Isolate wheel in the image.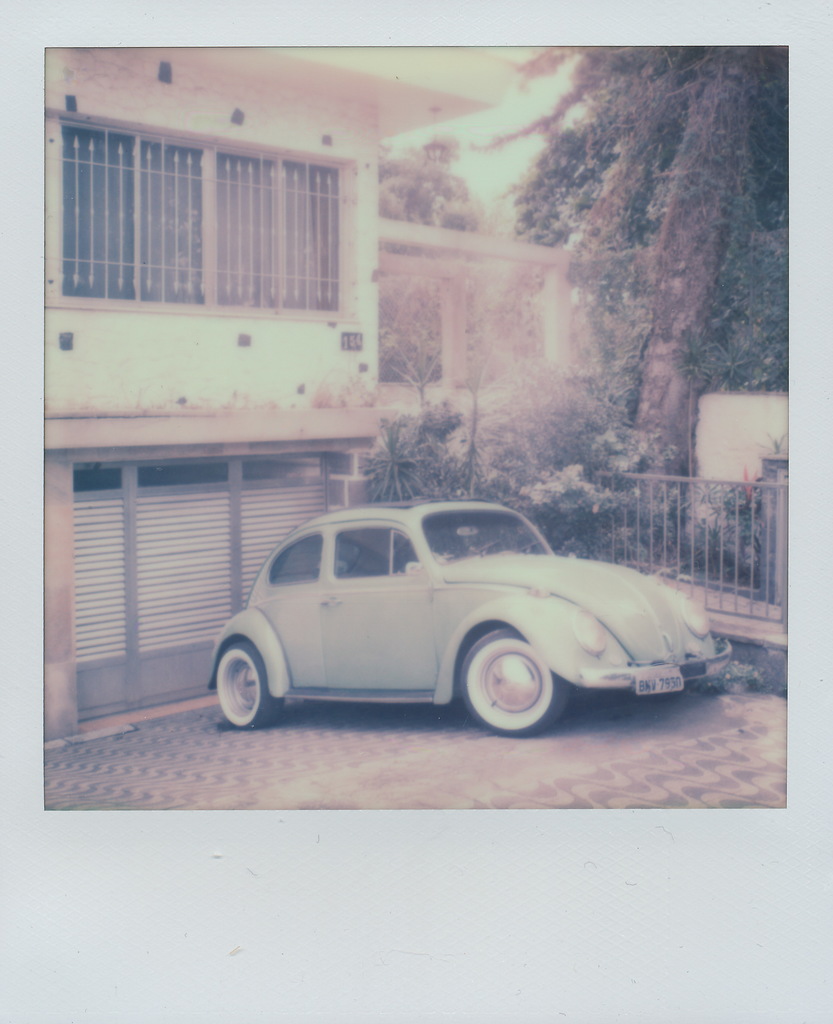
Isolated region: detection(214, 643, 280, 731).
